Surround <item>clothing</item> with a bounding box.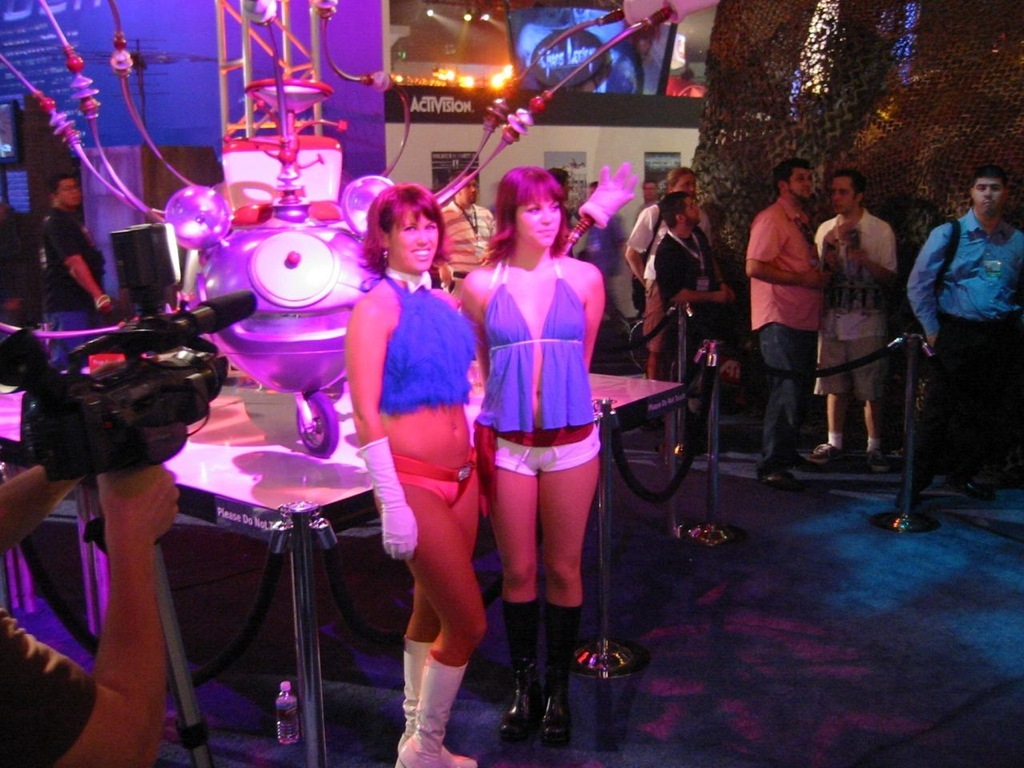
481/251/596/424.
